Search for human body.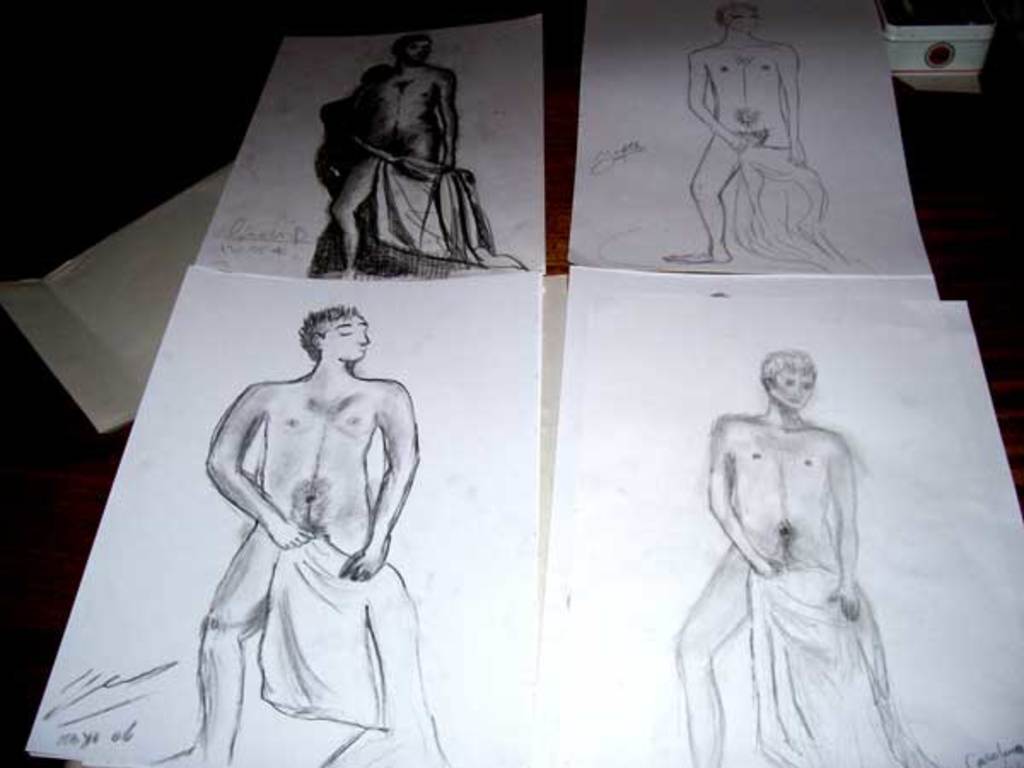
Found at pyautogui.locateOnScreen(326, 65, 480, 288).
